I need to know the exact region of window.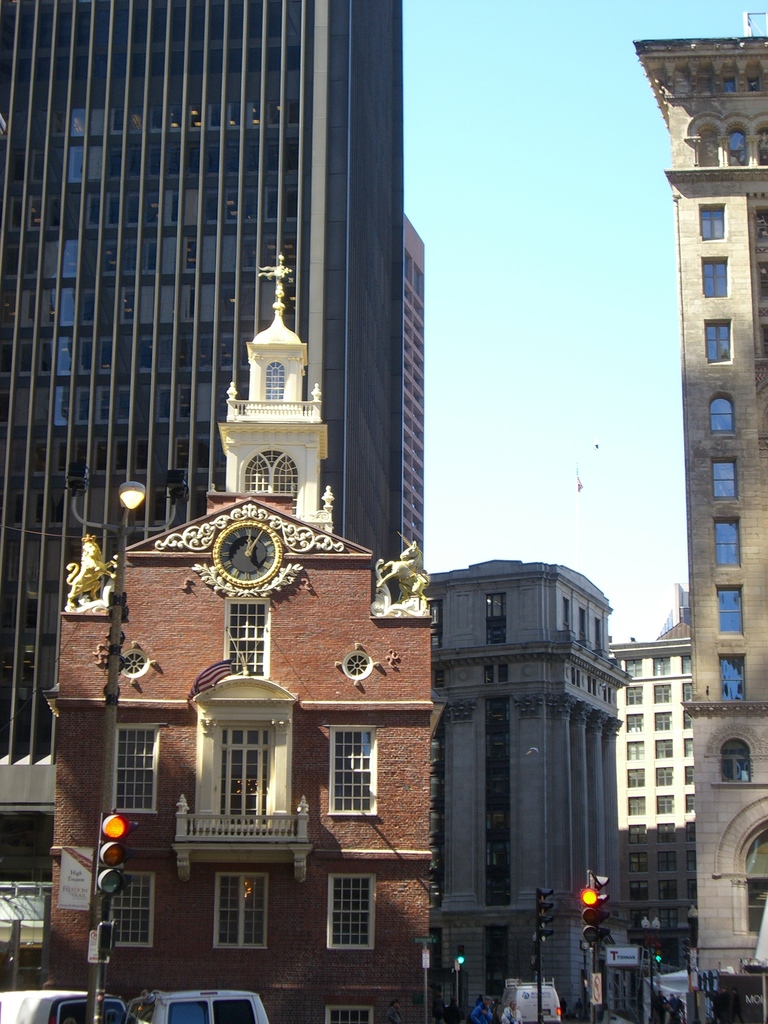
Region: region(687, 822, 694, 842).
